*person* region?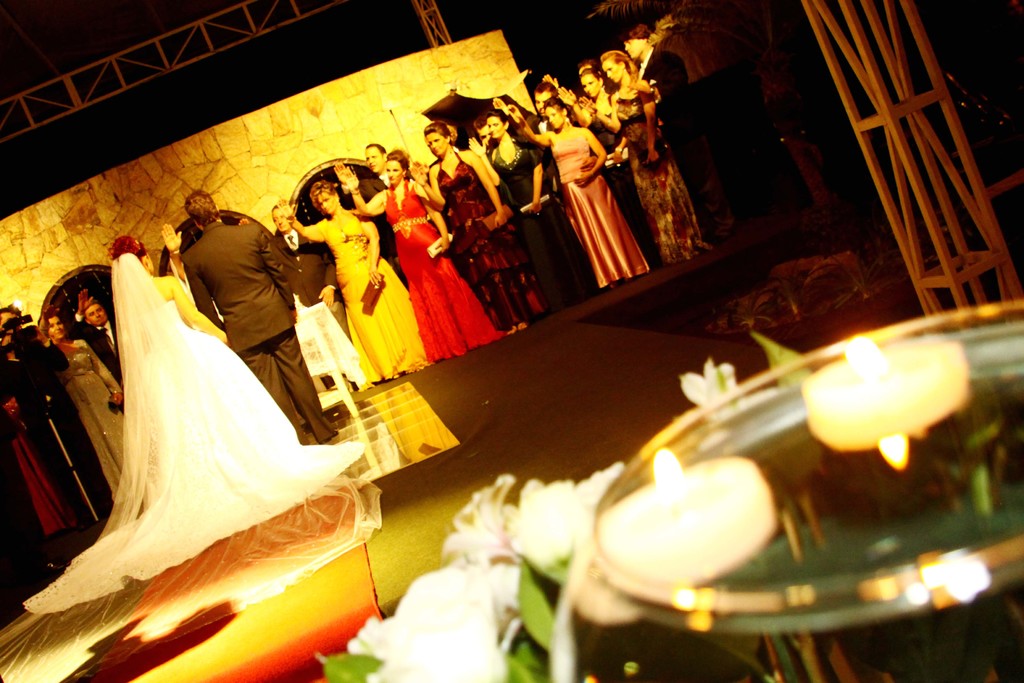
20:231:370:609
